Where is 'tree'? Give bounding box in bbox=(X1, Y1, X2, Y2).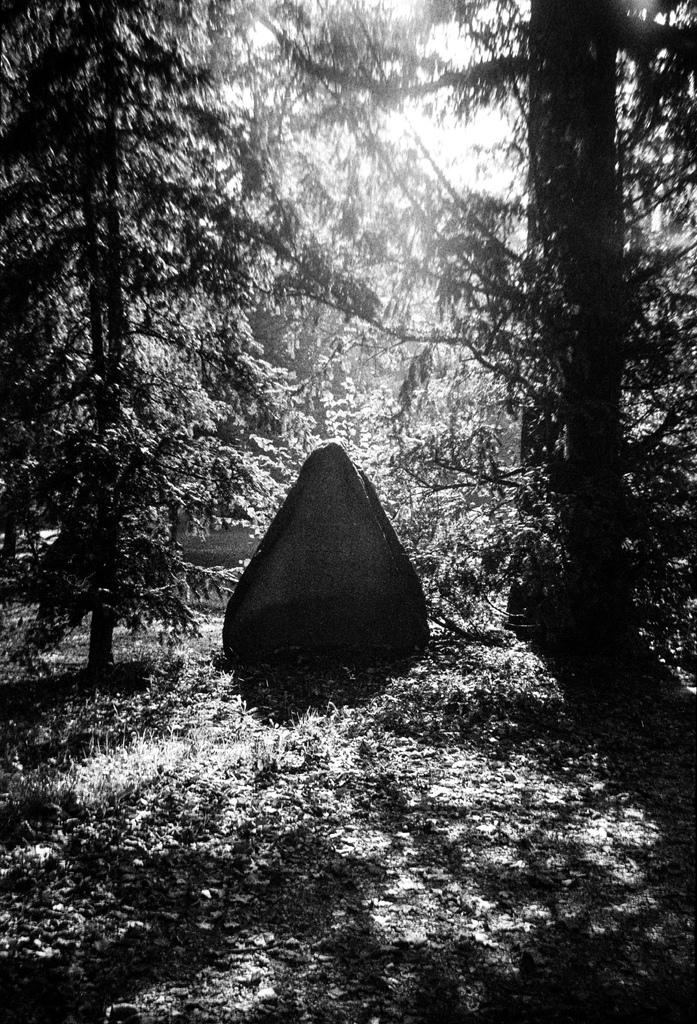
bbox=(188, 0, 357, 528).
